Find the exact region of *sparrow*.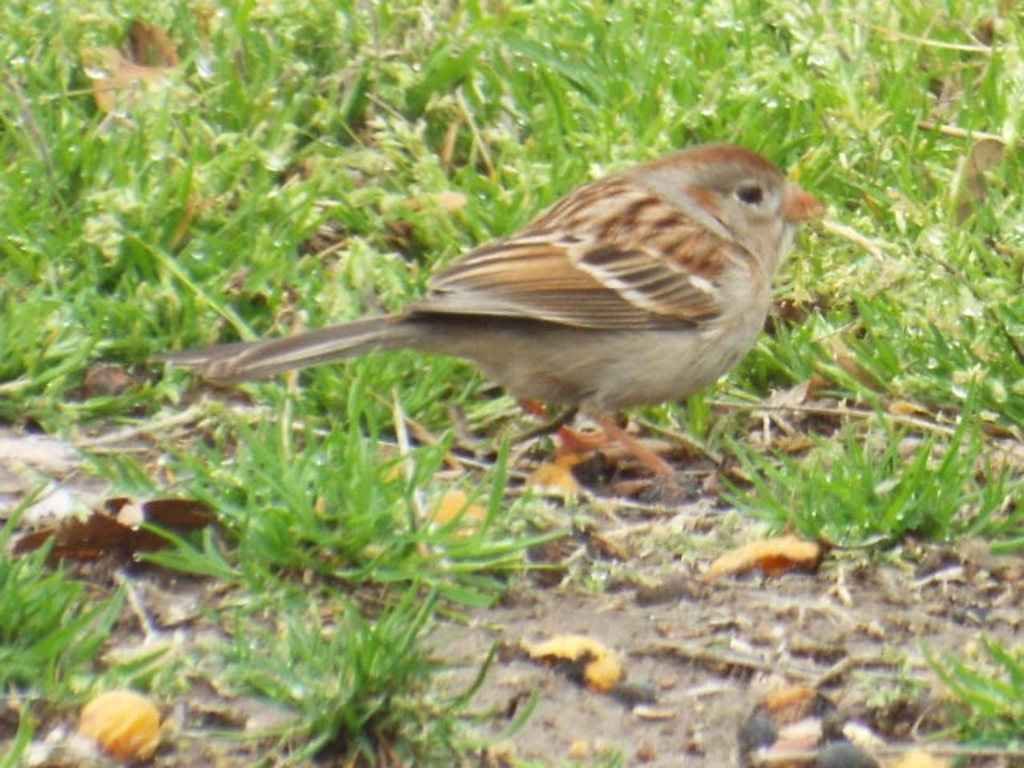
Exact region: (left=160, top=149, right=830, bottom=474).
